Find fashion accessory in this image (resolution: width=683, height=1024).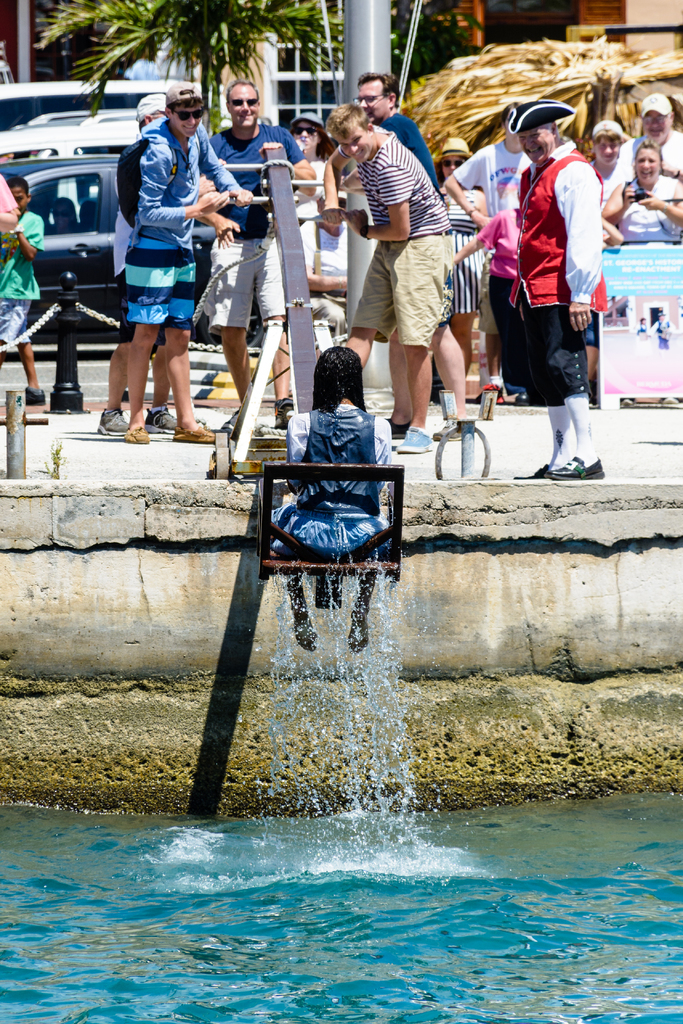
x1=229, y1=95, x2=257, y2=106.
